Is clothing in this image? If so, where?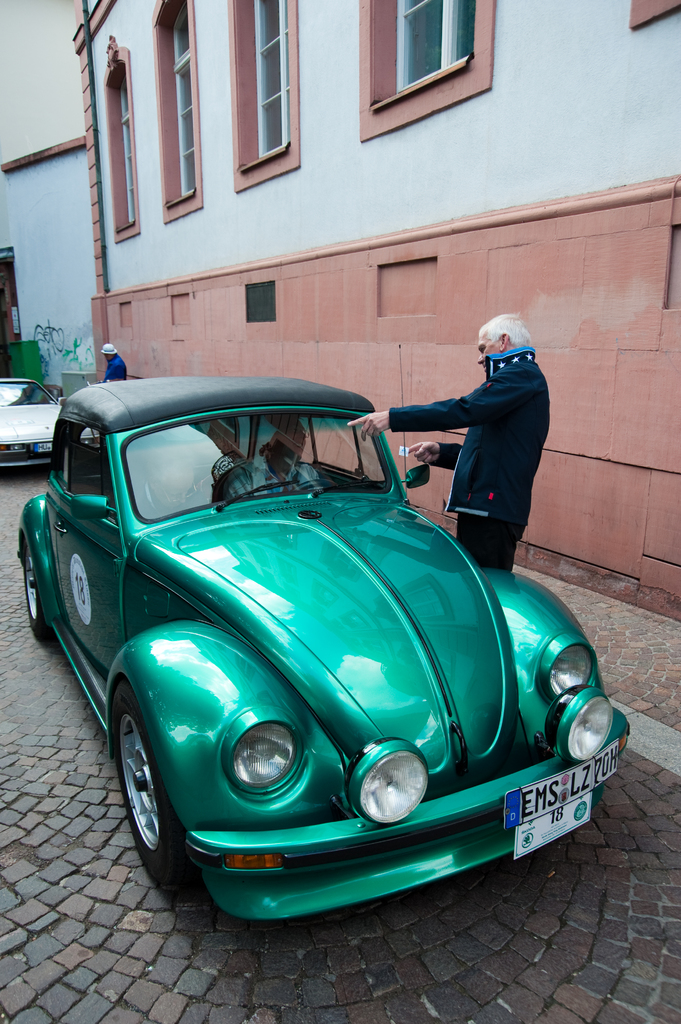
Yes, at 383 344 556 588.
